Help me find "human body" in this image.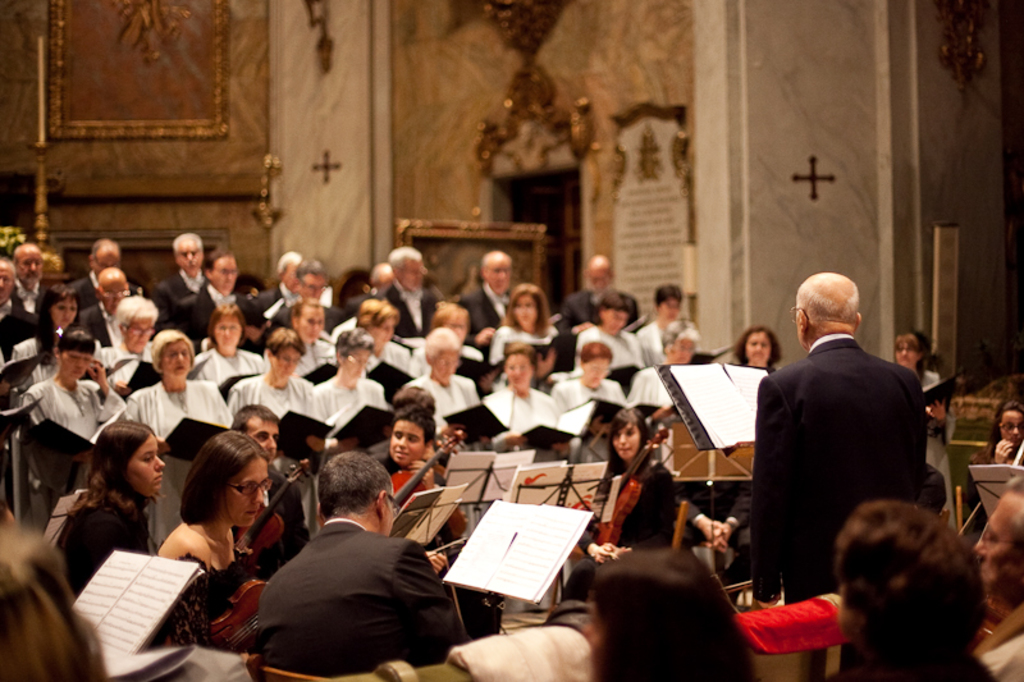
Found it: x1=334, y1=303, x2=415, y2=369.
